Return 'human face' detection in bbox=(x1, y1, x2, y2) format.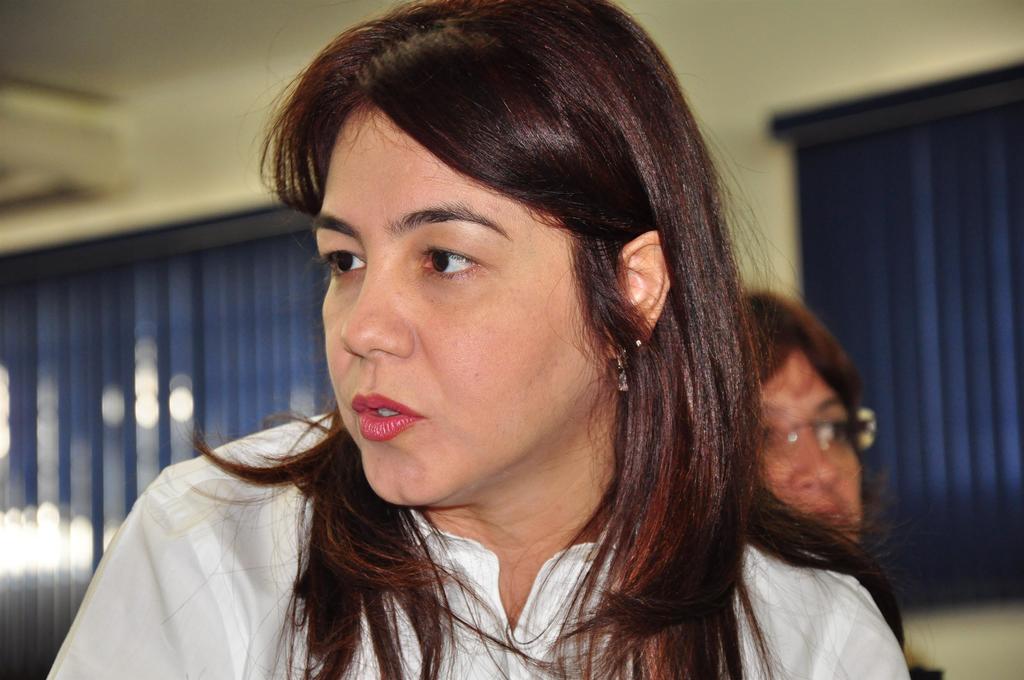
bbox=(316, 103, 611, 508).
